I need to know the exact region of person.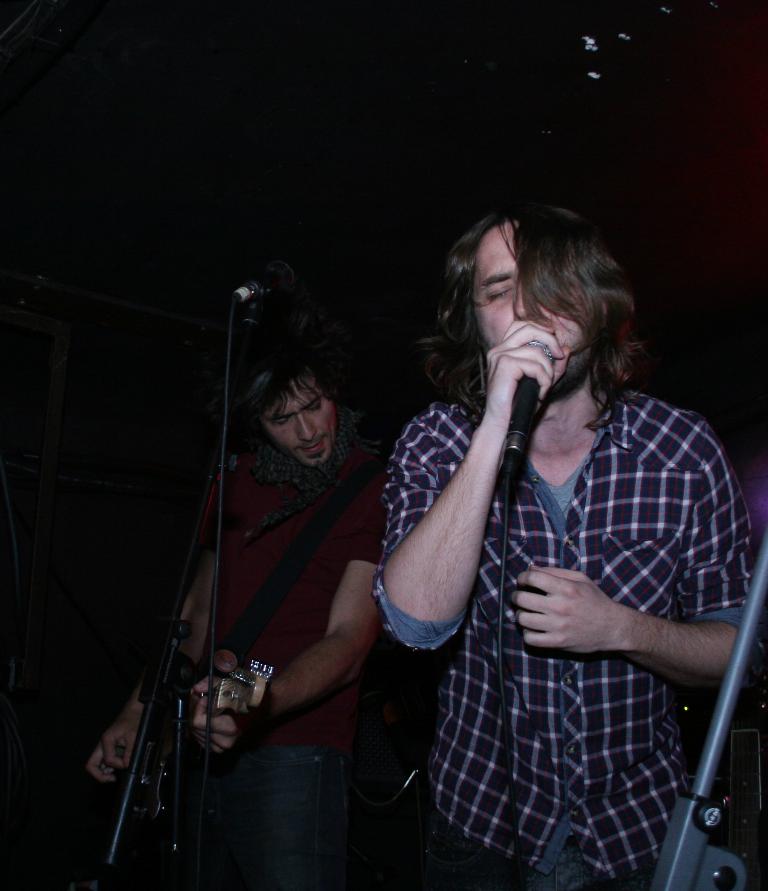
Region: 76,325,393,890.
